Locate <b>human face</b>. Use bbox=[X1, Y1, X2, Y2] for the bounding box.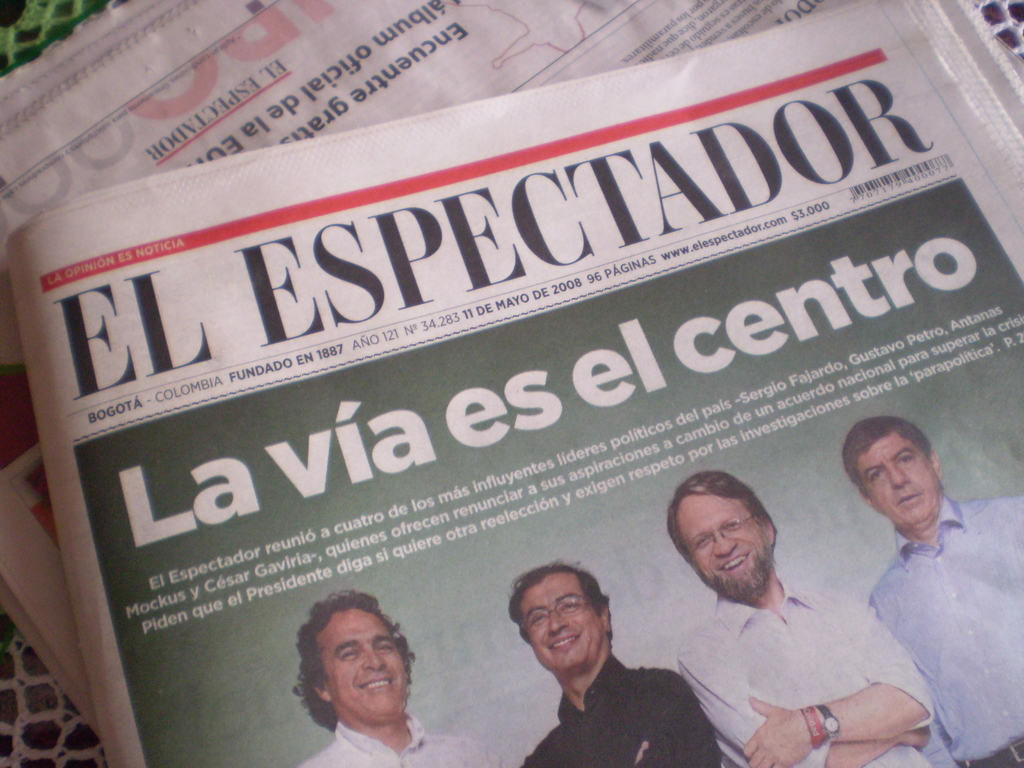
bbox=[851, 429, 943, 527].
